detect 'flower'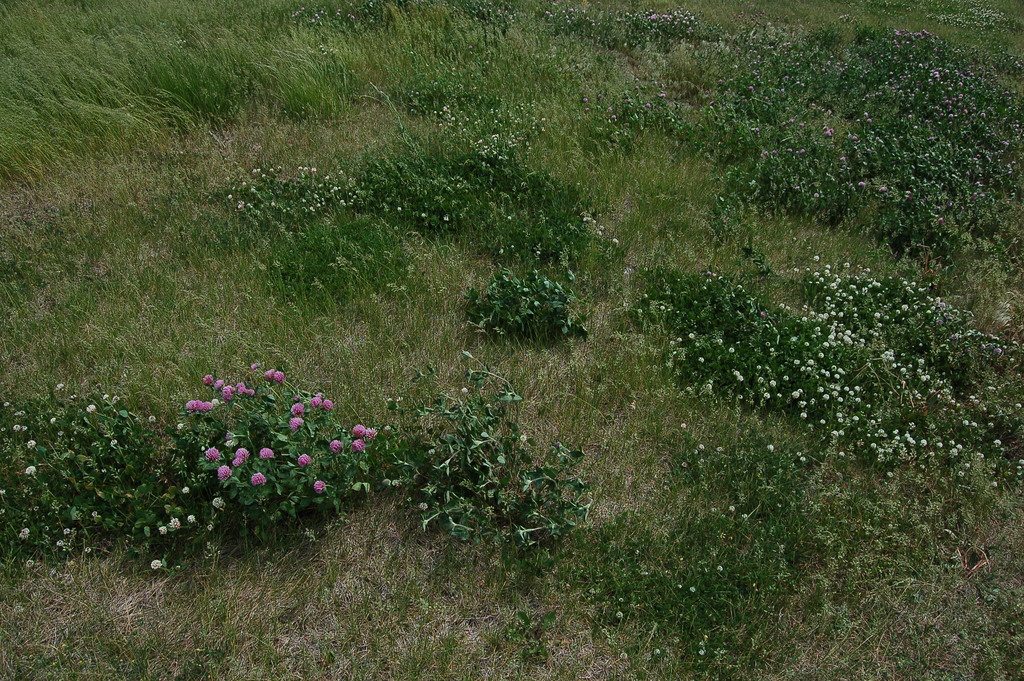
x1=180 y1=485 x2=191 y2=495
